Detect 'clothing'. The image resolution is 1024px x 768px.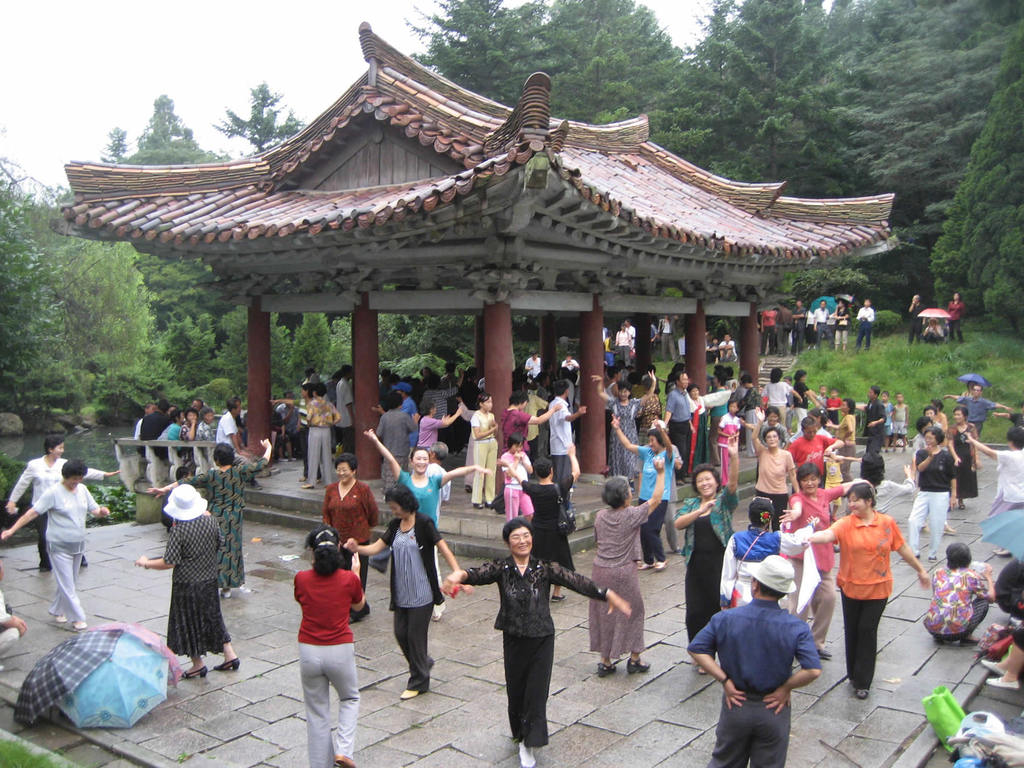
region(908, 451, 957, 559).
